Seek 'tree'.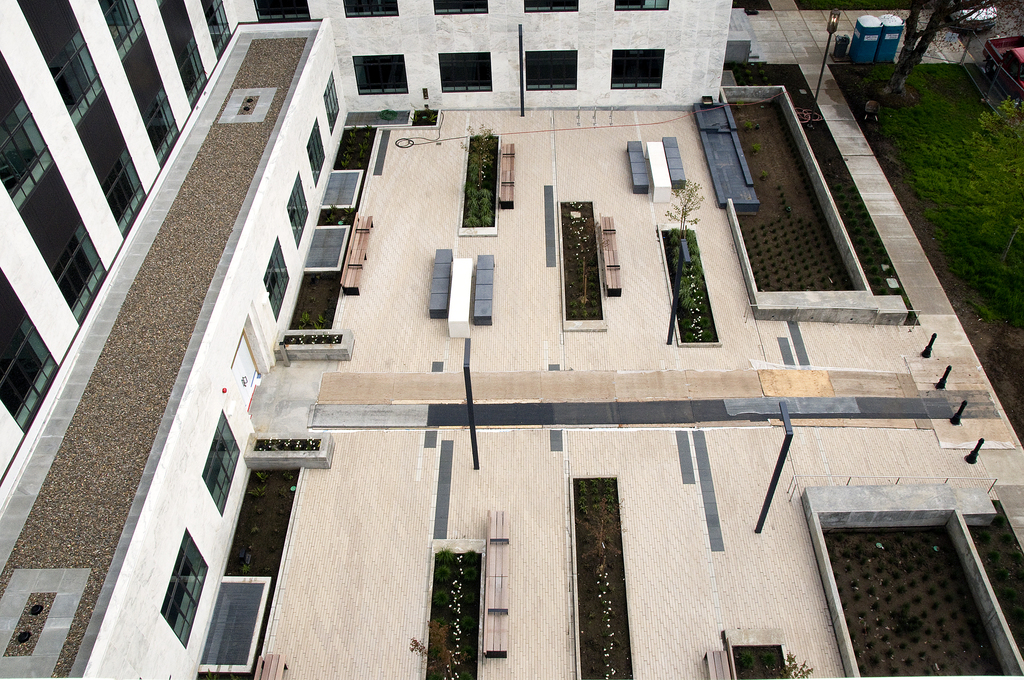
x1=885, y1=0, x2=1023, y2=98.
